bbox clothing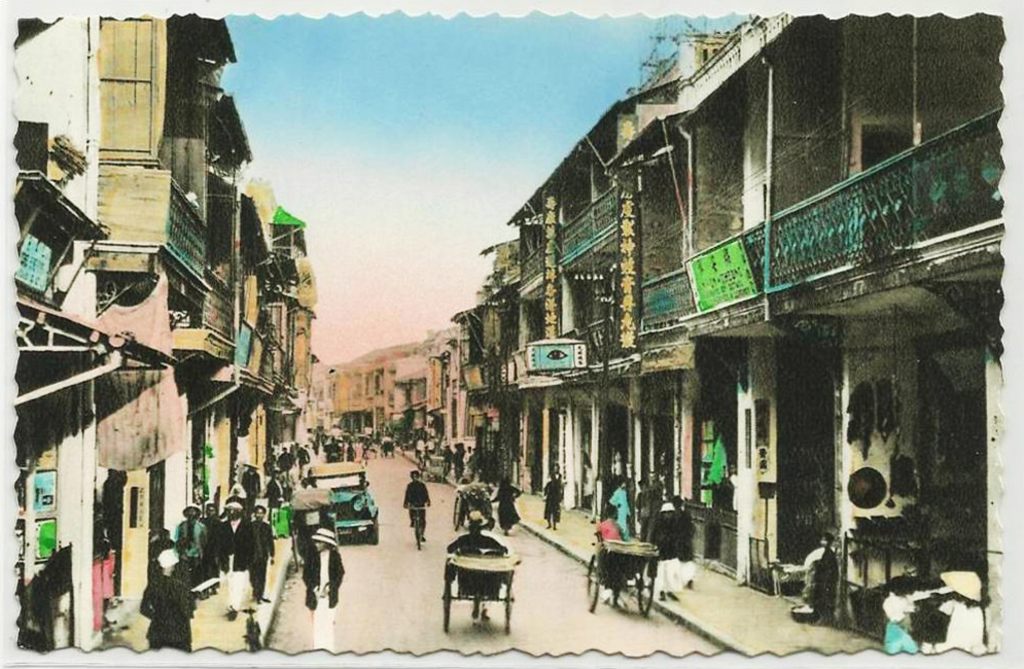
x1=540 y1=481 x2=563 y2=522
